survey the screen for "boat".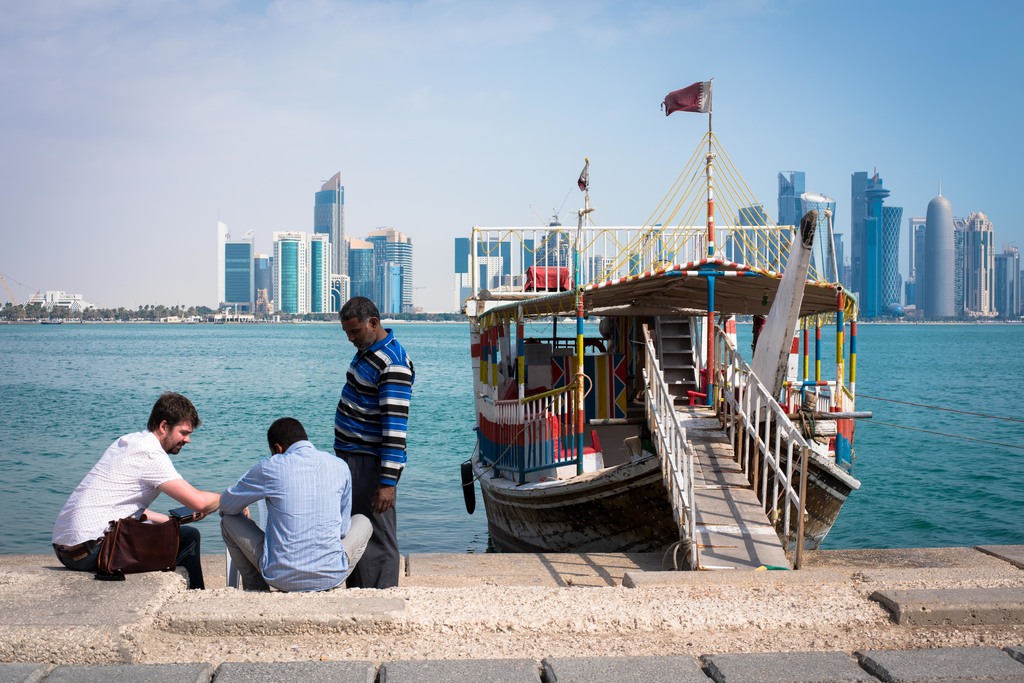
Survey found: rect(451, 90, 868, 602).
